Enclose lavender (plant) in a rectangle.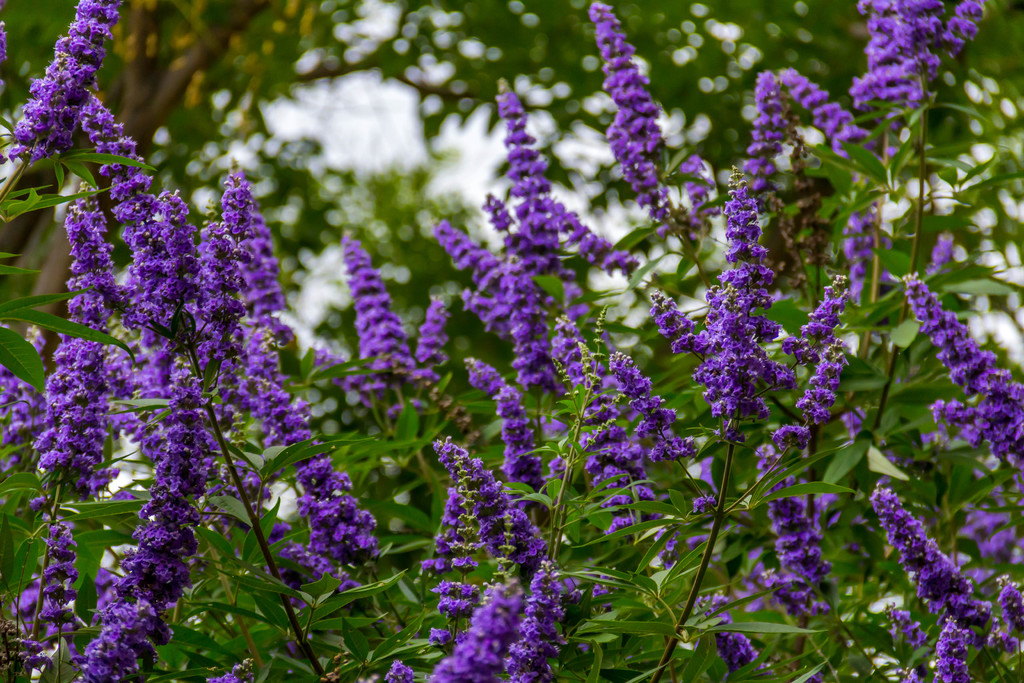
494 563 572 682.
